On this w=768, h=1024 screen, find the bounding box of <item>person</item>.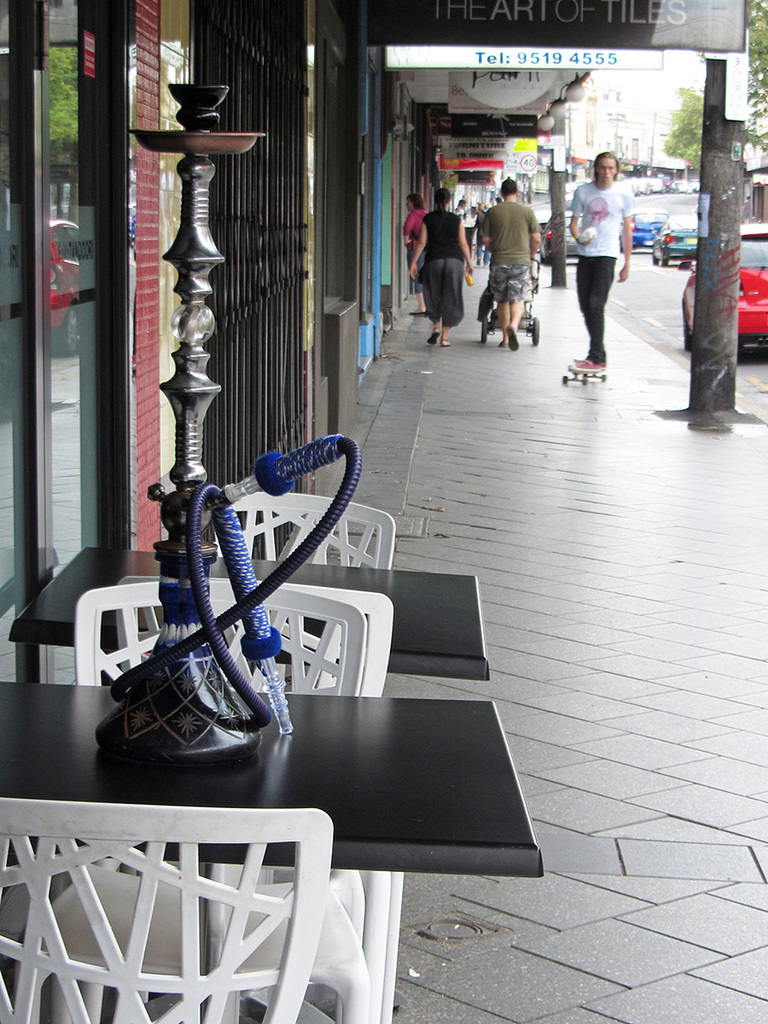
Bounding box: select_region(567, 143, 633, 371).
